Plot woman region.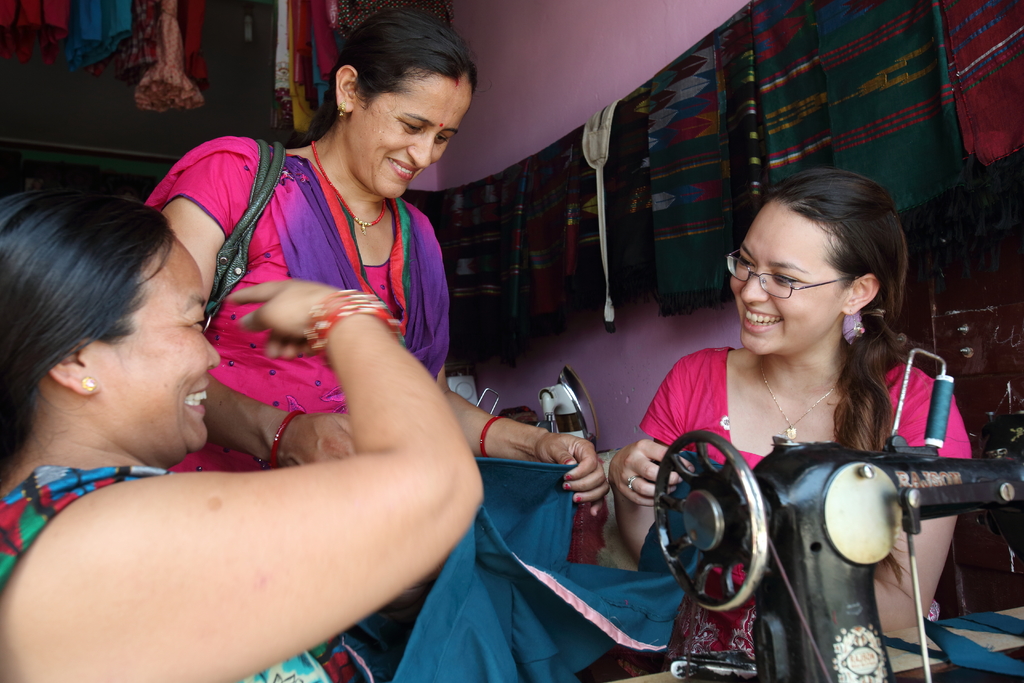
Plotted at bbox=[155, 3, 633, 489].
